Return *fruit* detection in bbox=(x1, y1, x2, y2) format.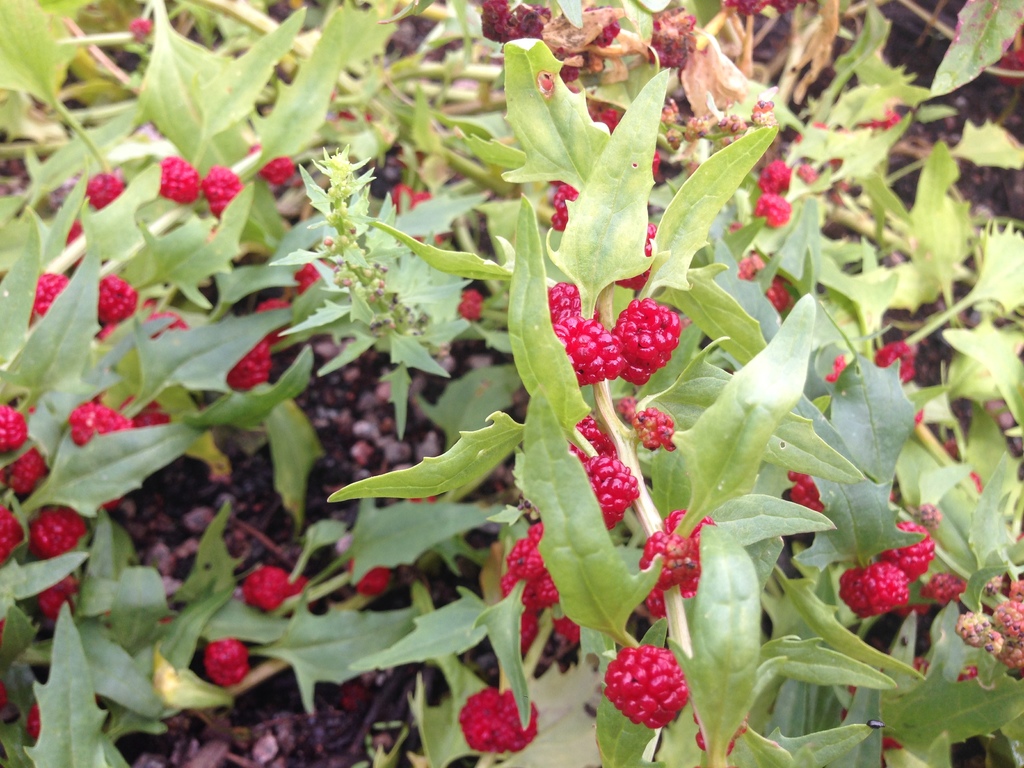
bbox=(350, 556, 391, 596).
